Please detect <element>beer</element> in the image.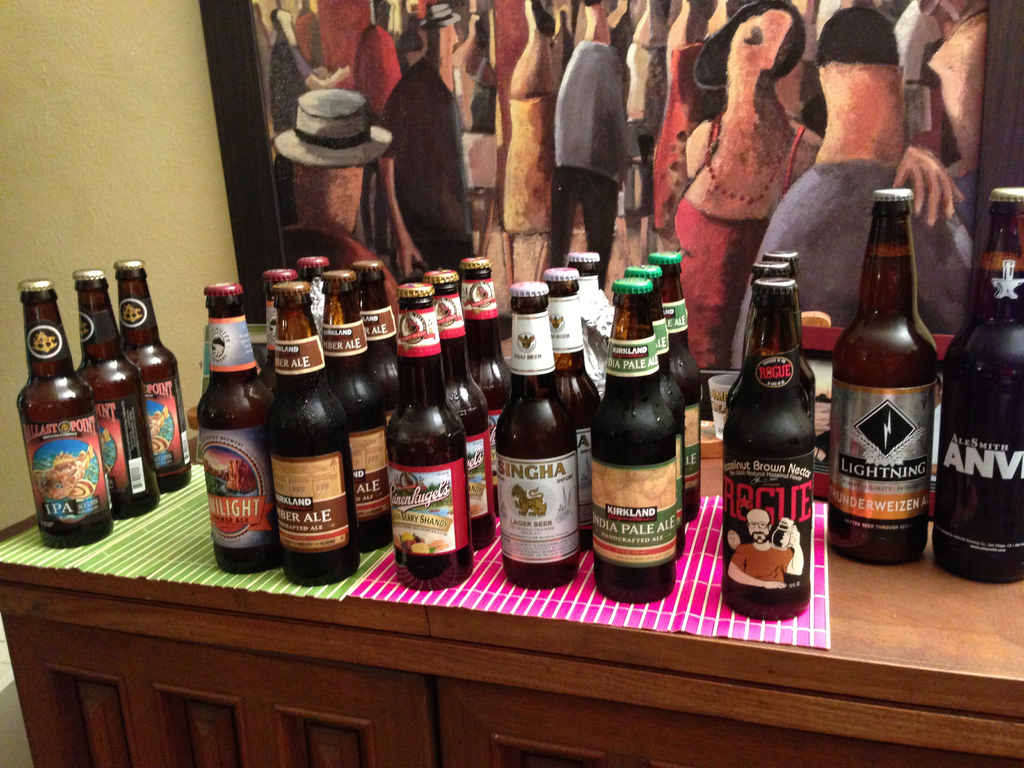
x1=355, y1=254, x2=390, y2=543.
